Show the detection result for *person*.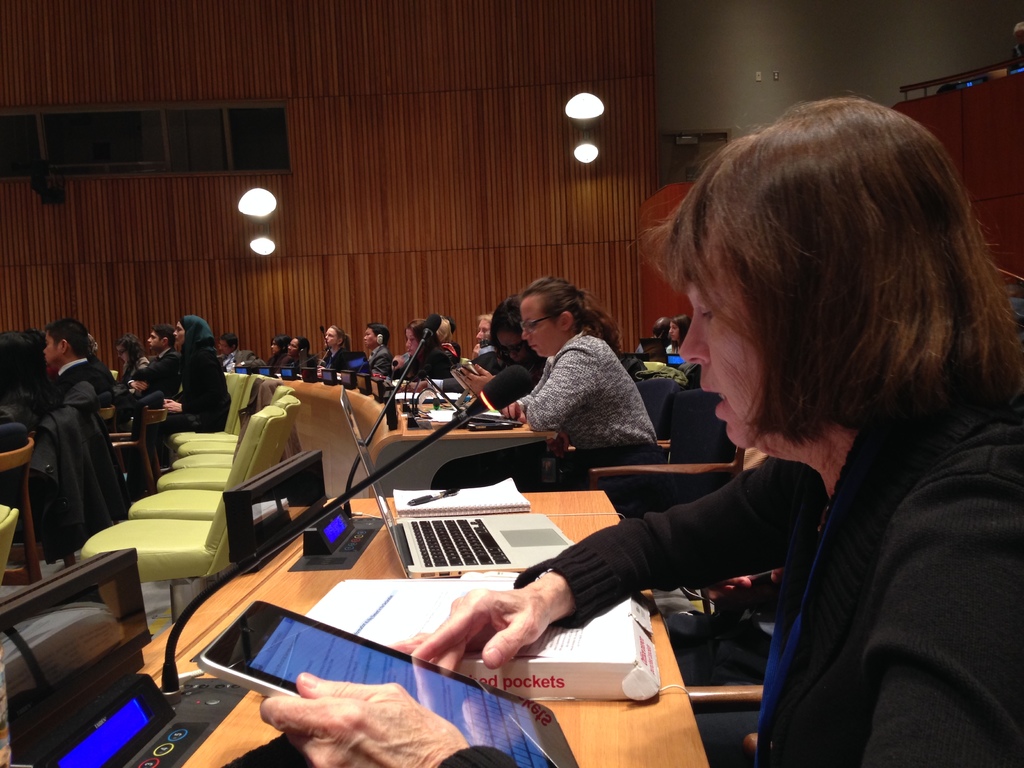
l=662, t=316, r=692, b=355.
